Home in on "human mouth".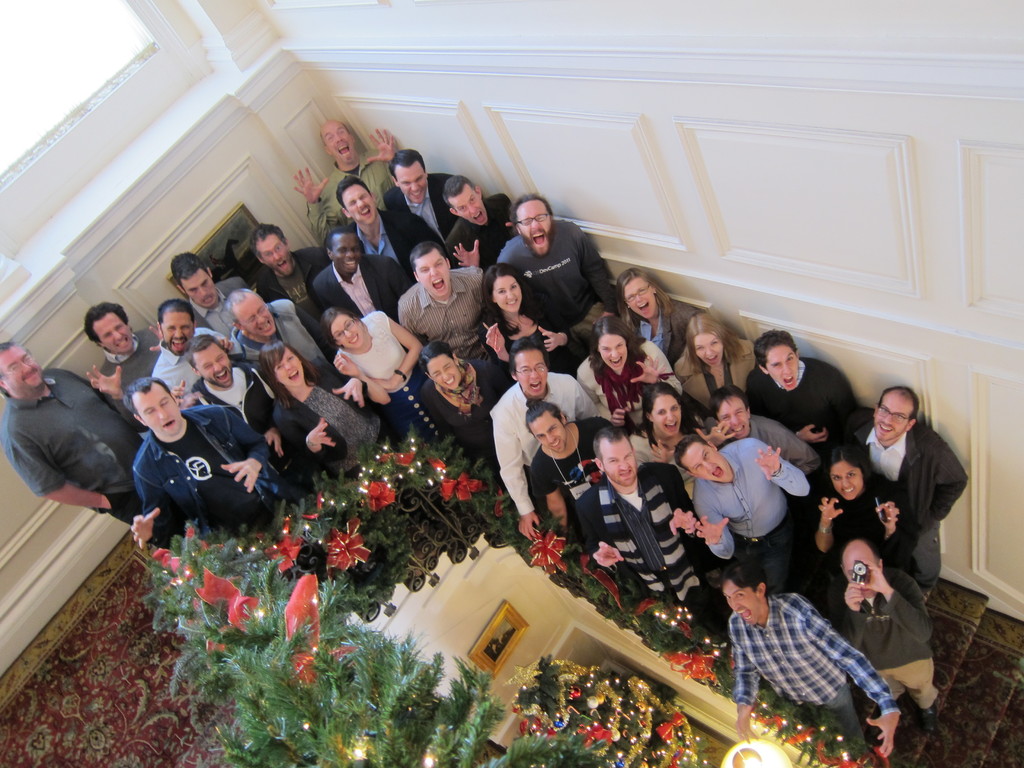
Homed in at crop(707, 356, 718, 362).
